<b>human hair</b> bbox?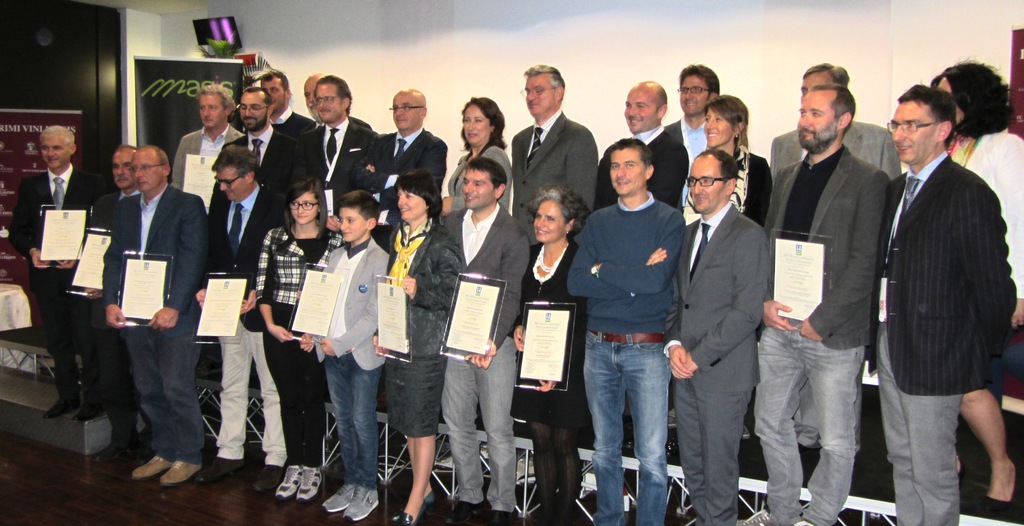
[left=680, top=61, right=721, bottom=101]
